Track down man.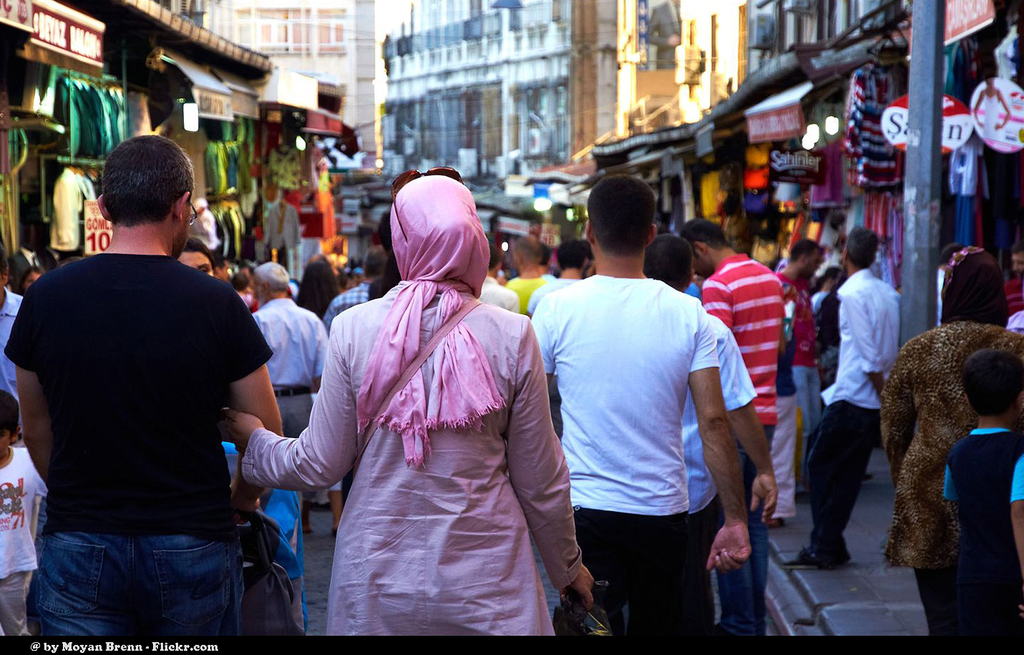
Tracked to {"x1": 790, "y1": 233, "x2": 901, "y2": 567}.
